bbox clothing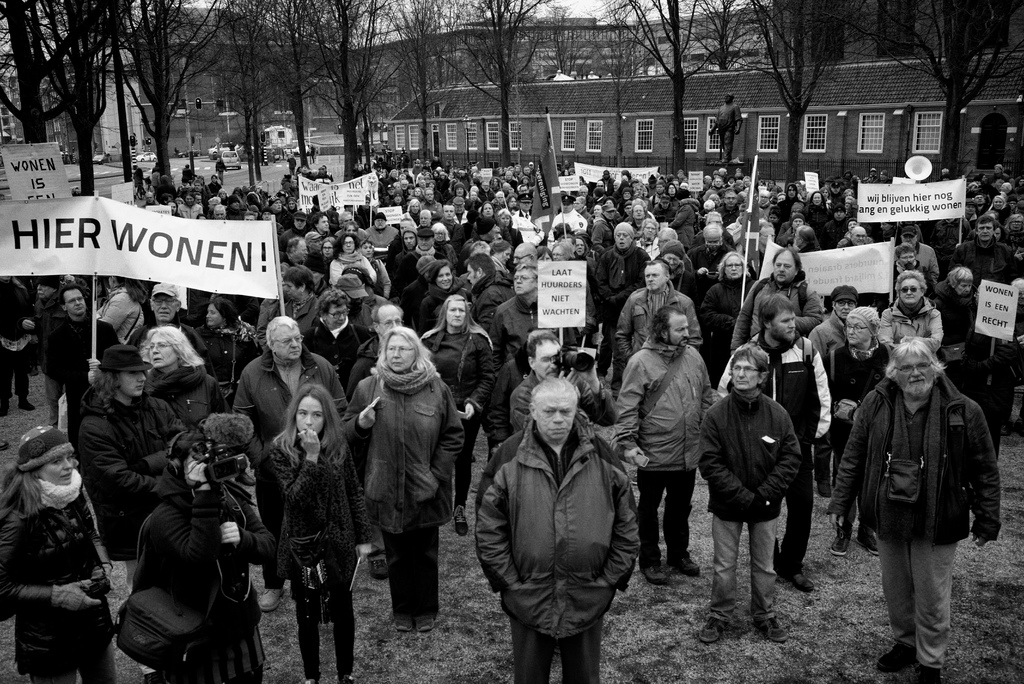
(x1=667, y1=200, x2=696, y2=254)
